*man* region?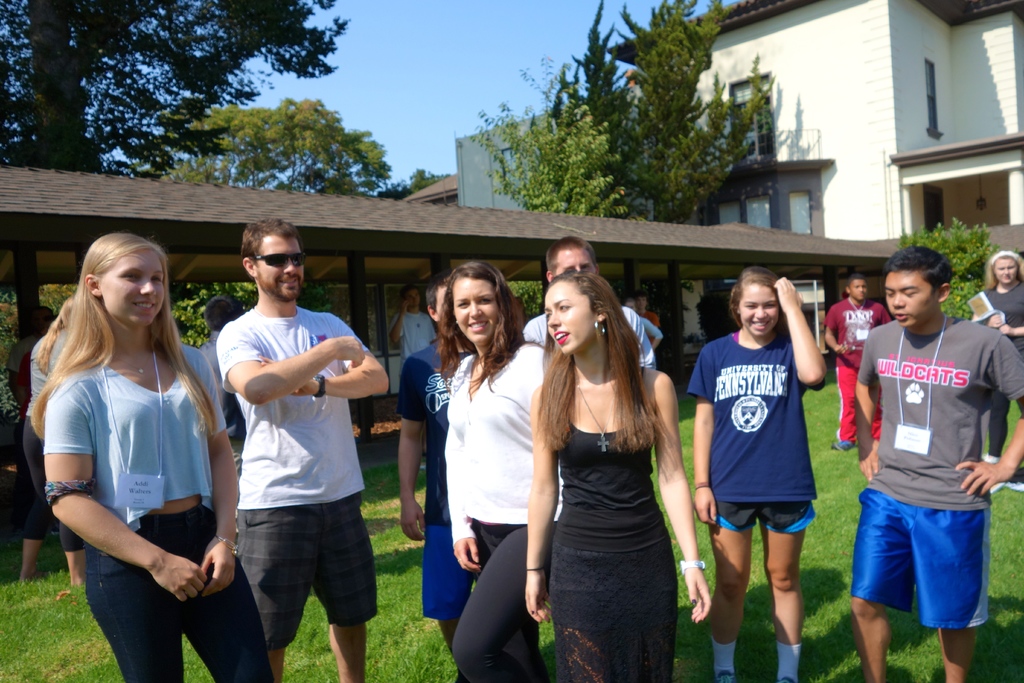
(left=846, top=248, right=1023, bottom=682)
